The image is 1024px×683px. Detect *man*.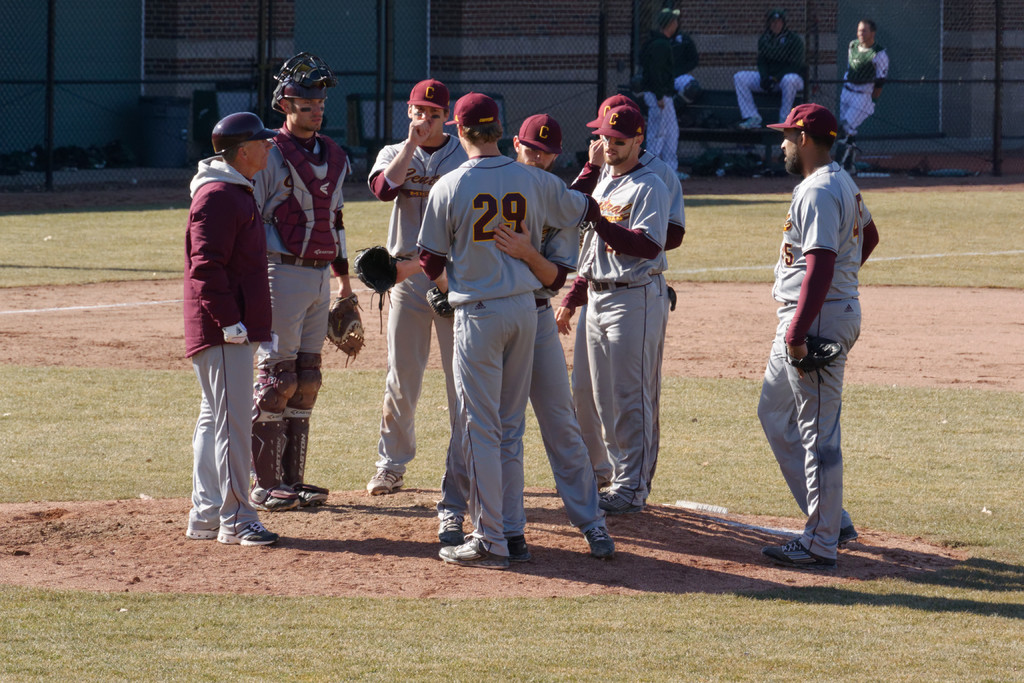
Detection: <region>725, 6, 813, 141</region>.
